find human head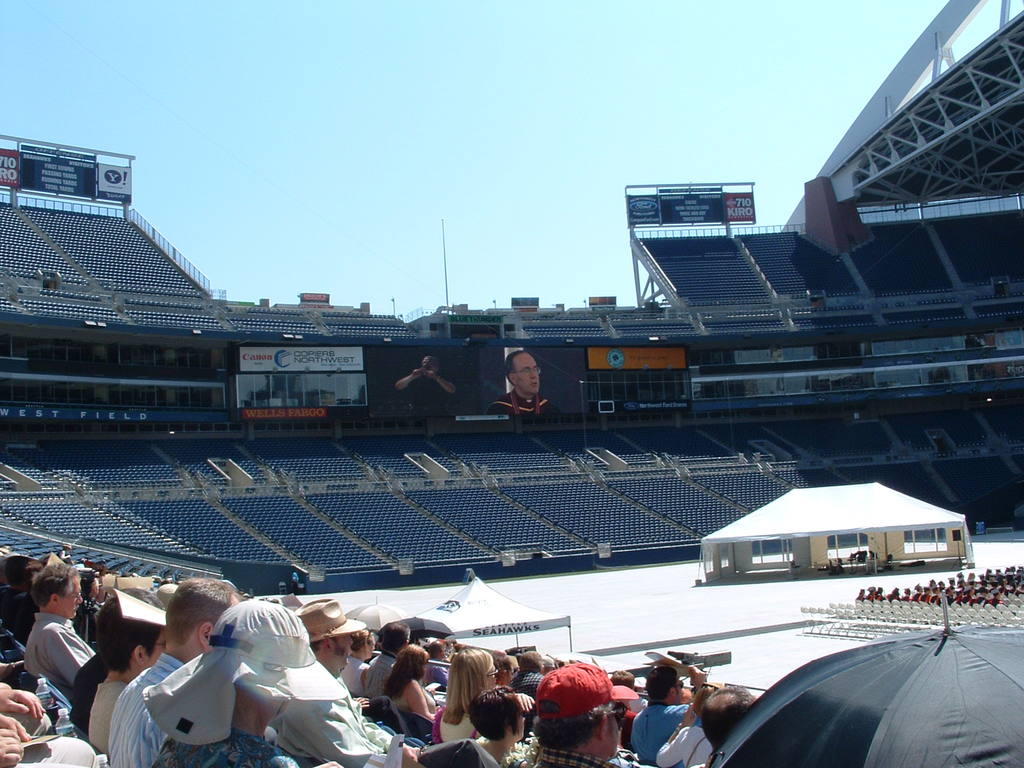
locate(420, 355, 440, 378)
